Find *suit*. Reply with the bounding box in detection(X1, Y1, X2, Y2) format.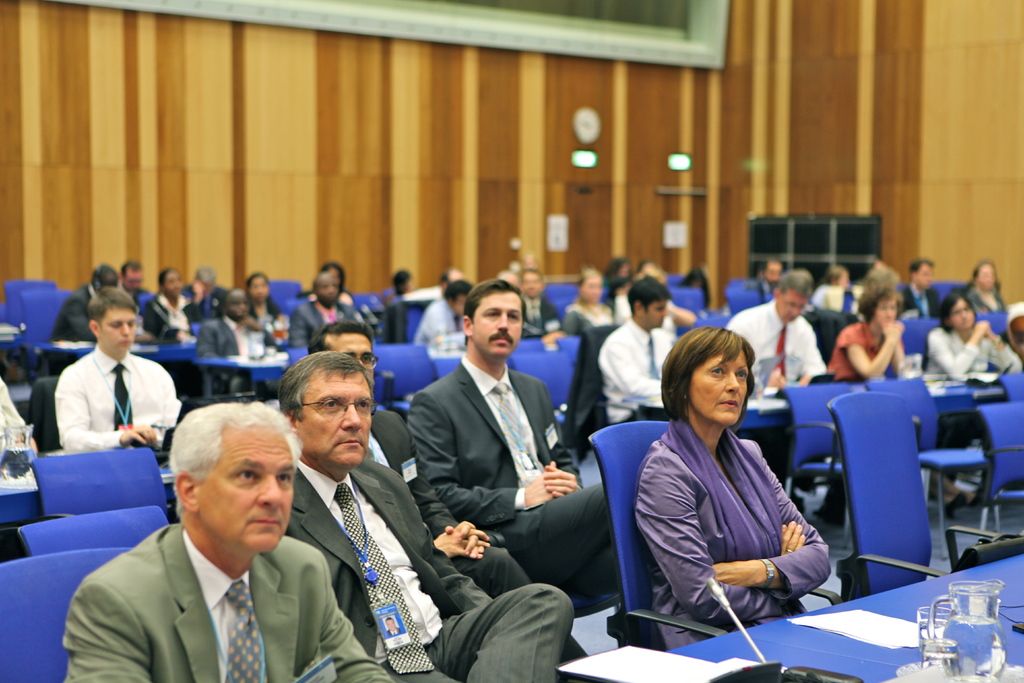
detection(61, 523, 392, 682).
